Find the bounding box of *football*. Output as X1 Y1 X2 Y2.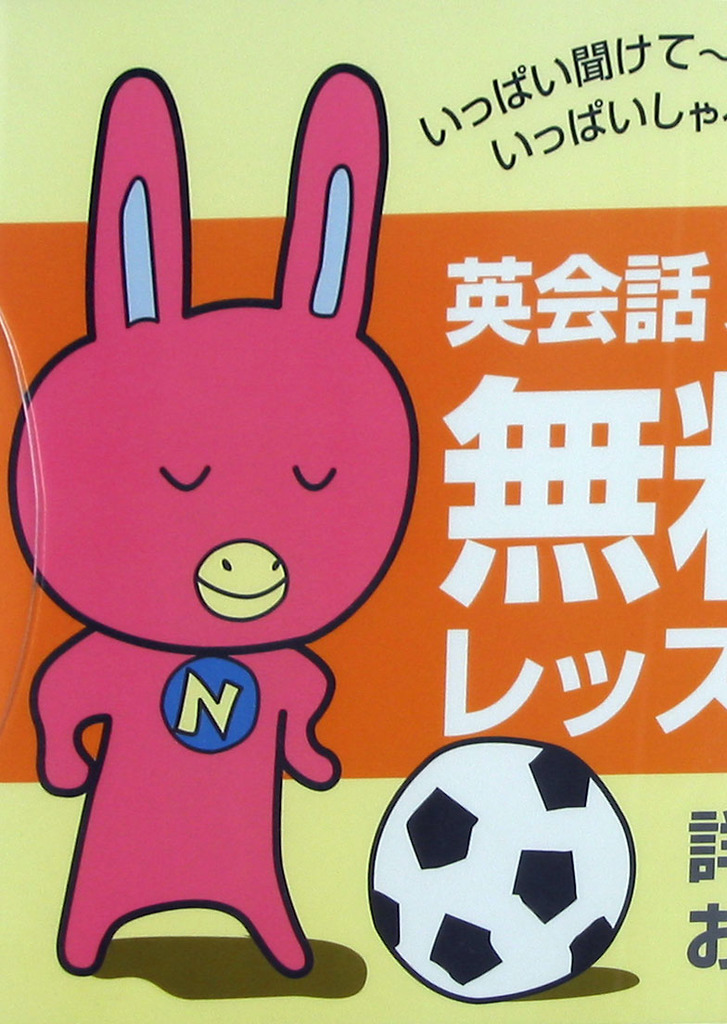
363 738 640 1002.
